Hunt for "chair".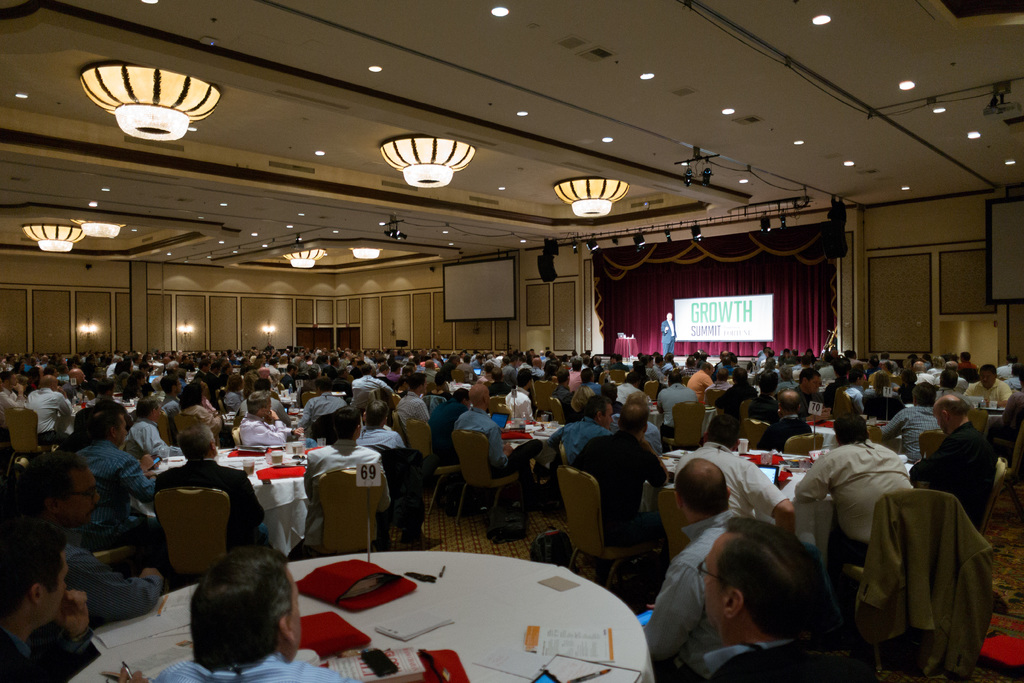
Hunted down at Rect(973, 408, 991, 432).
